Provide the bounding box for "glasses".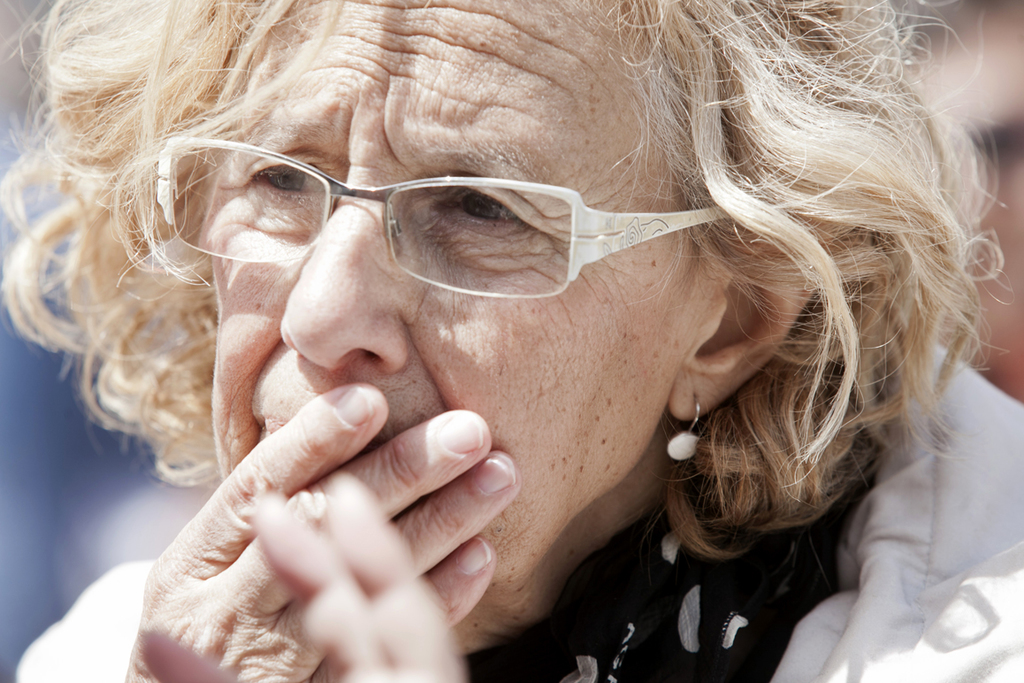
rect(154, 135, 730, 298).
